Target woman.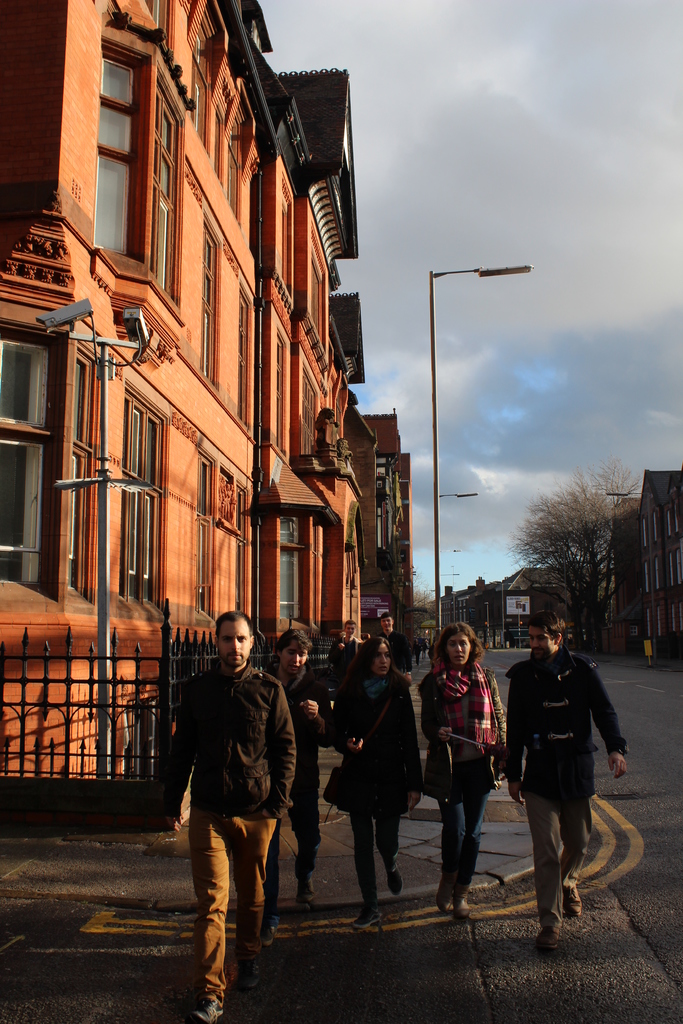
Target region: (413,618,507,924).
